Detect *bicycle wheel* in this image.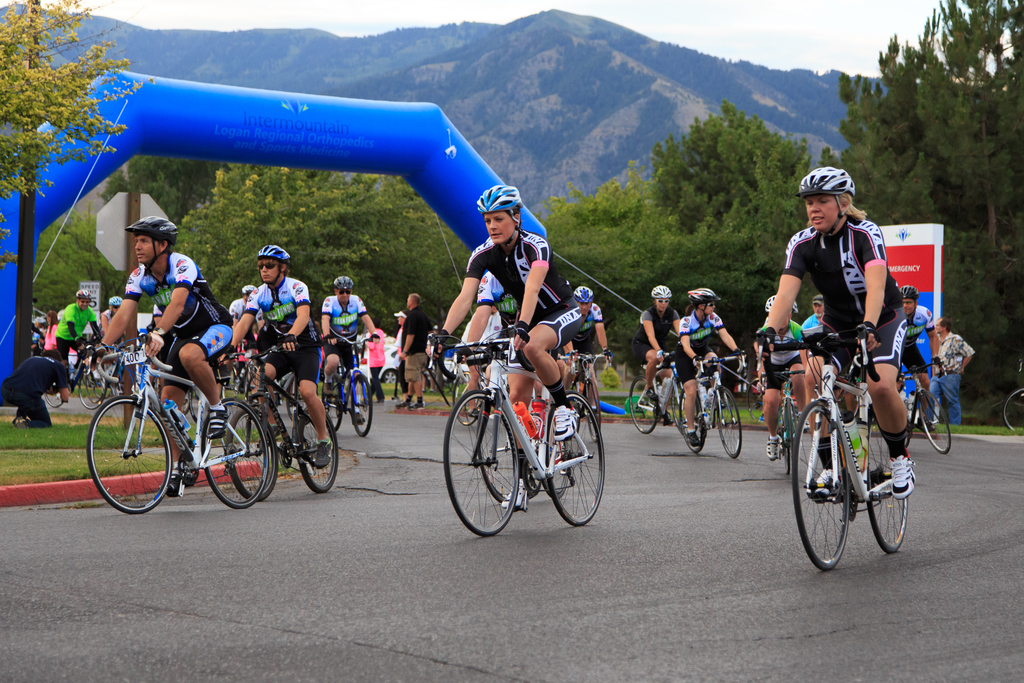
Detection: detection(582, 375, 602, 441).
